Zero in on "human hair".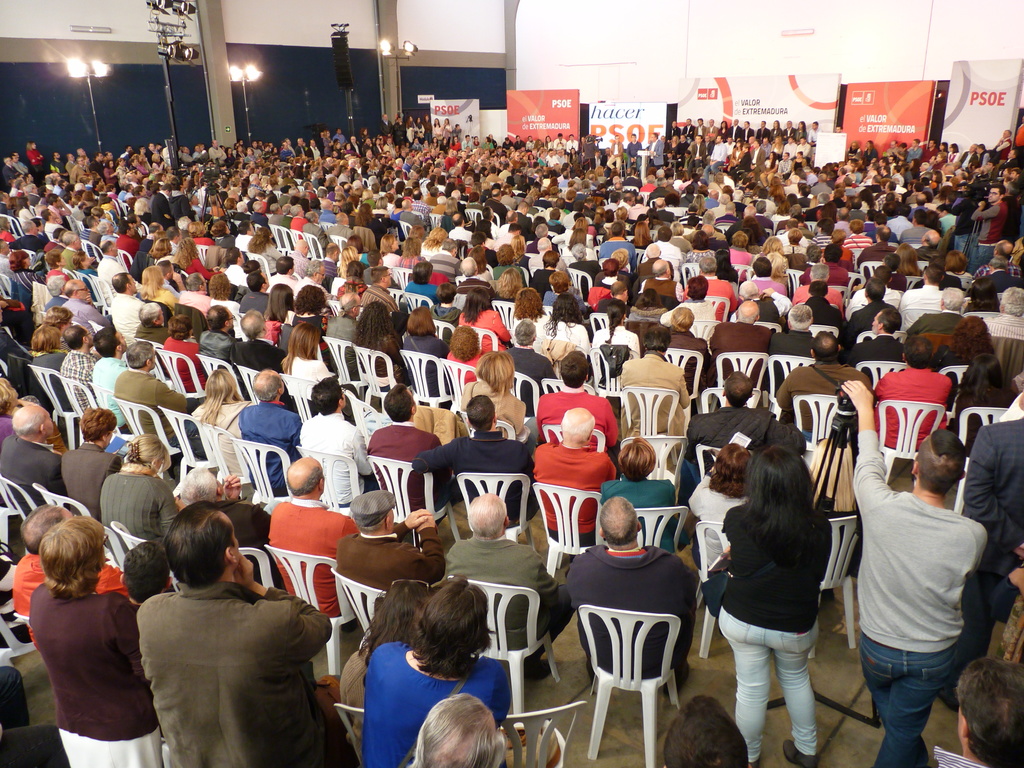
Zeroed in: x1=788 y1=304 x2=812 y2=330.
